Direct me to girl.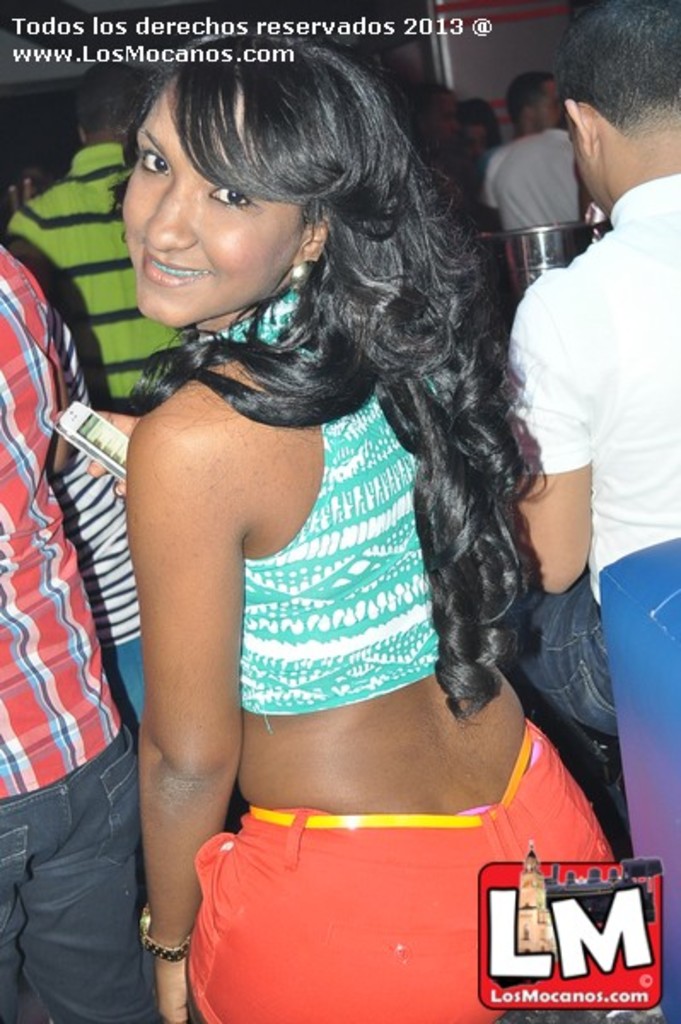
Direction: [119,12,630,1021].
